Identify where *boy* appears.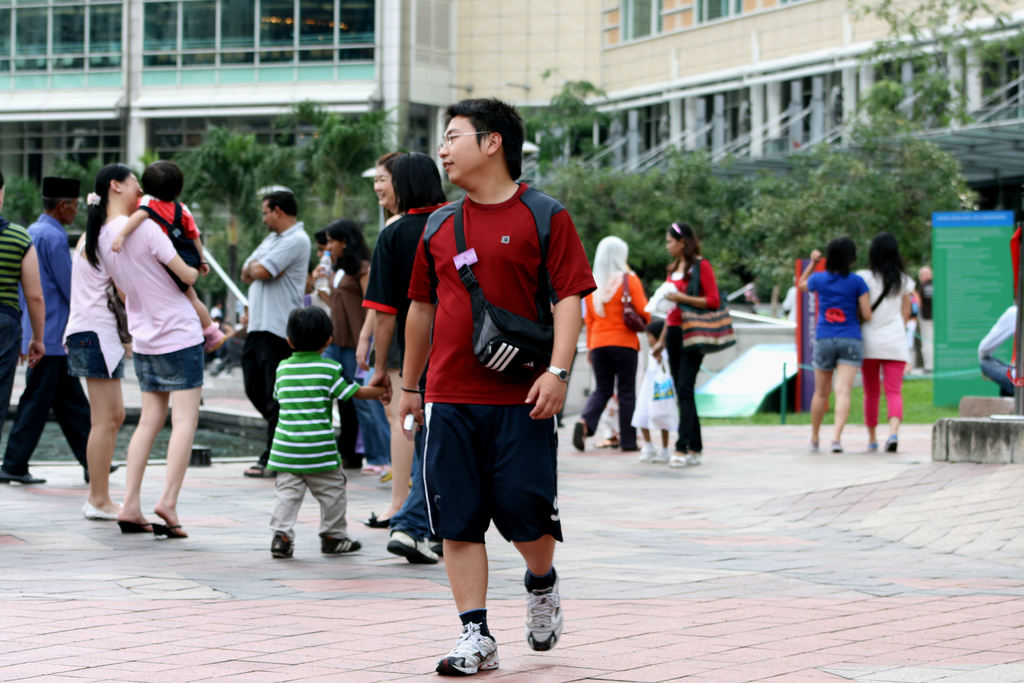
Appears at box(112, 158, 223, 354).
